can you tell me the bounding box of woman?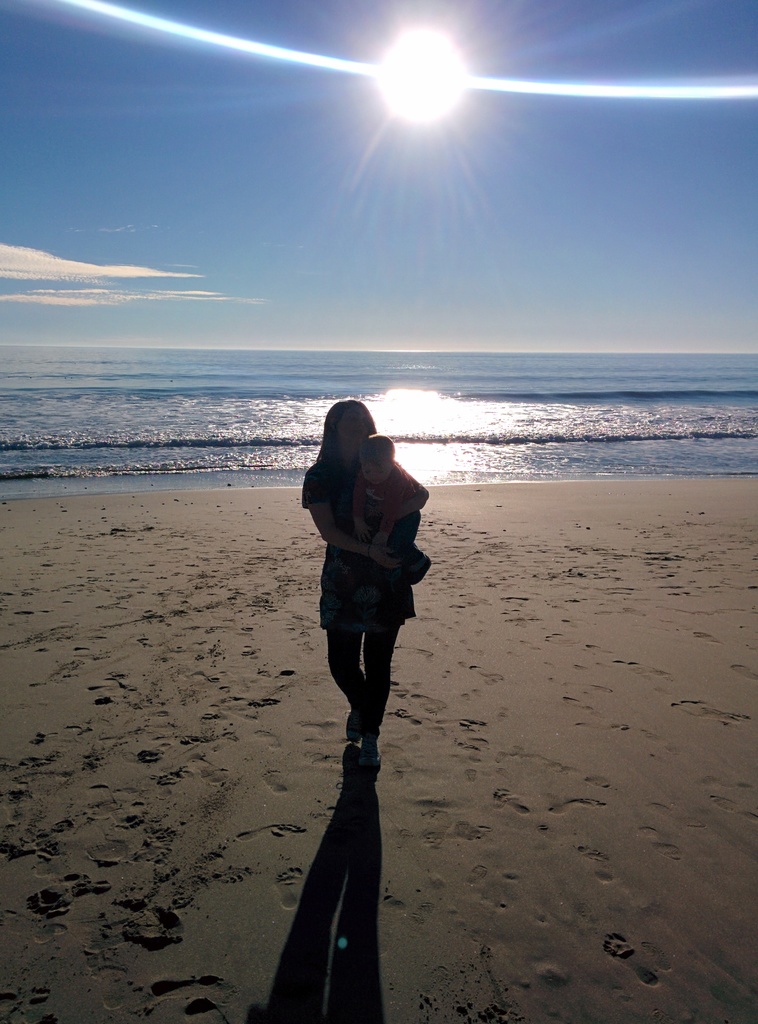
x1=295, y1=390, x2=441, y2=759.
